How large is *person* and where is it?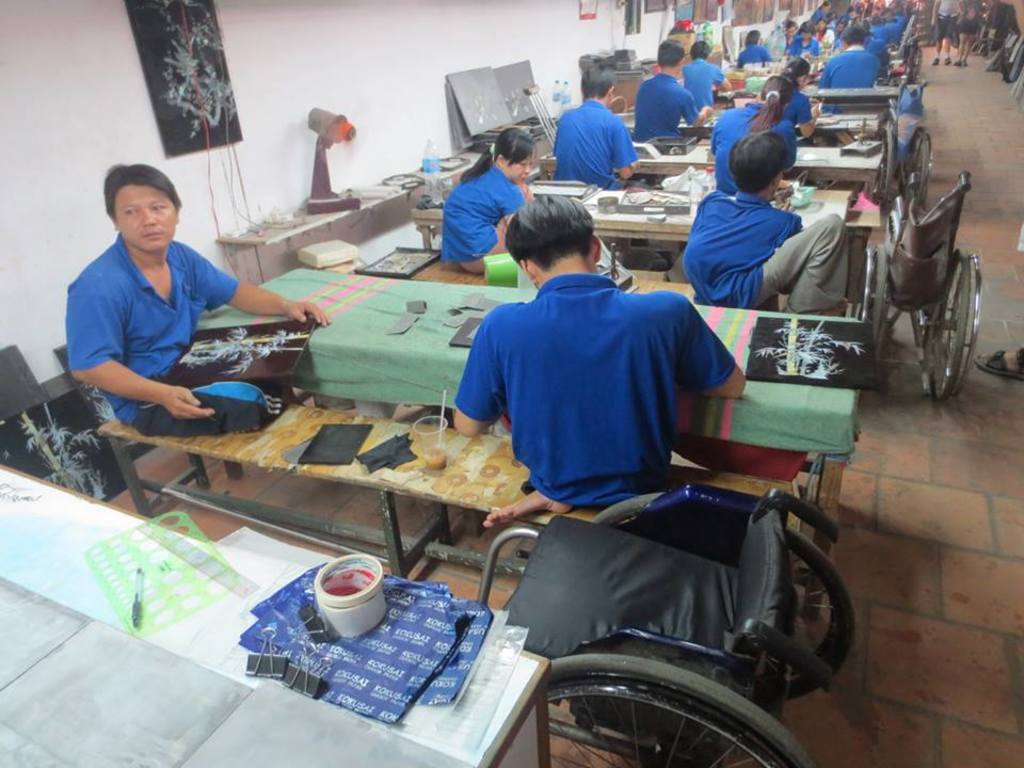
Bounding box: [x1=786, y1=58, x2=819, y2=138].
